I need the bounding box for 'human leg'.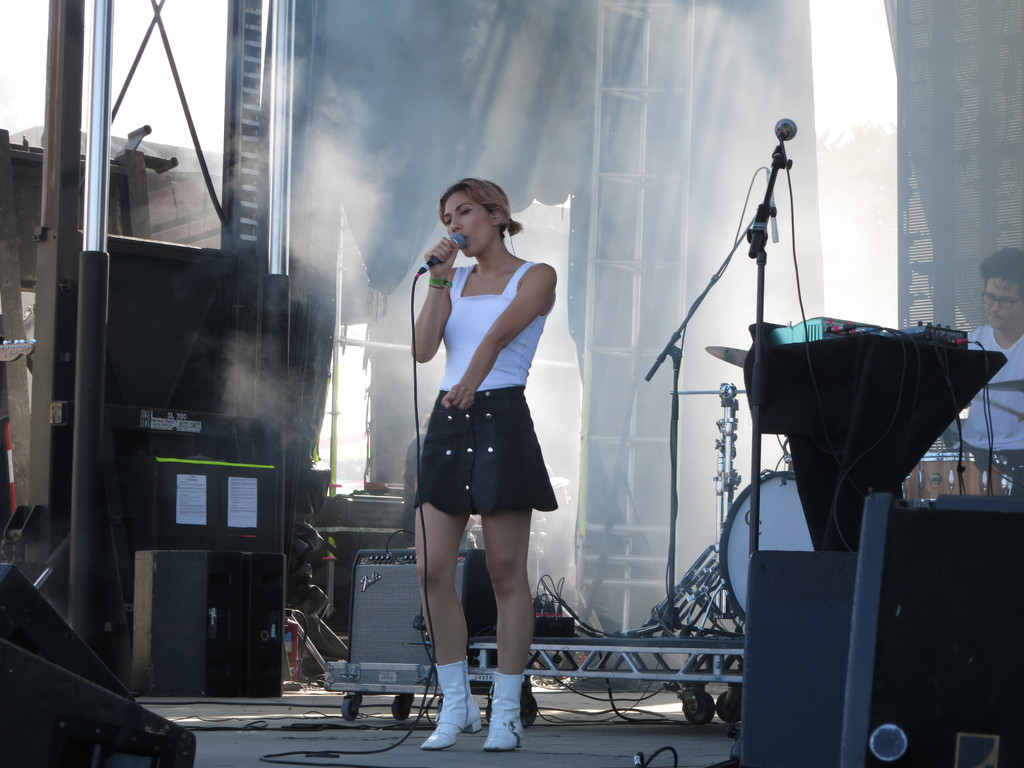
Here it is: select_region(479, 382, 535, 746).
